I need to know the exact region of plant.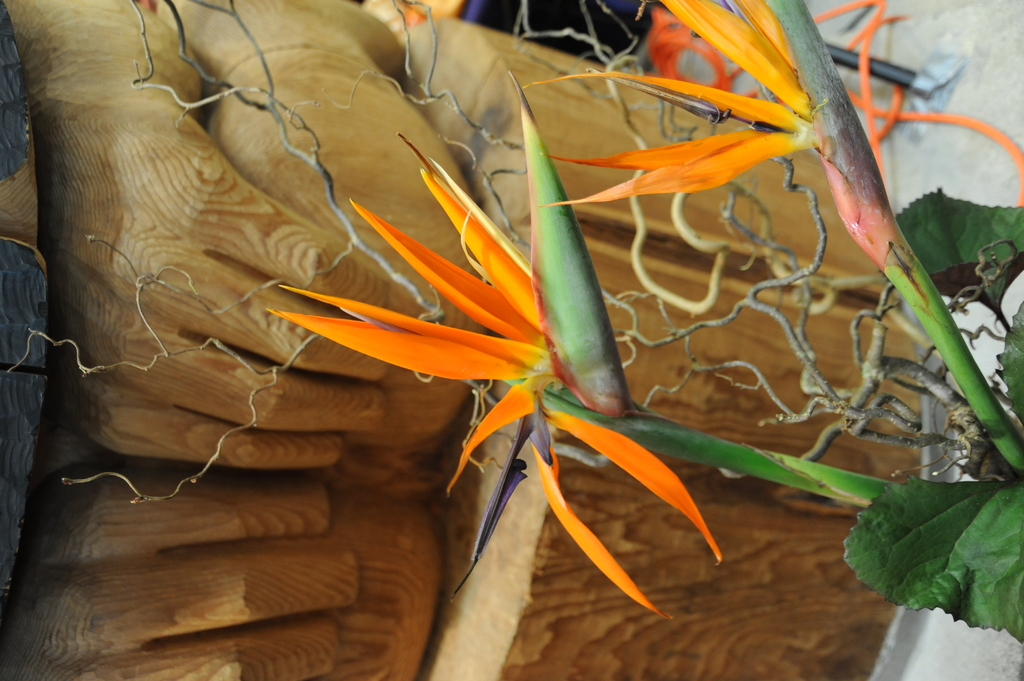
Region: pyautogui.locateOnScreen(791, 422, 1023, 658).
